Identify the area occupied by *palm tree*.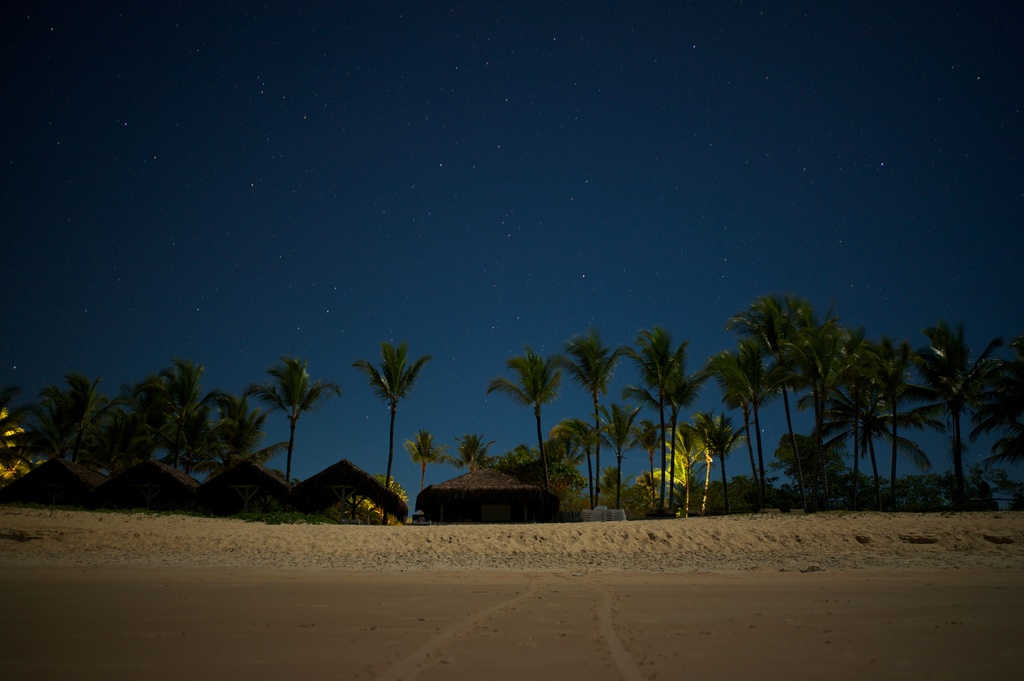
Area: (638,421,659,511).
